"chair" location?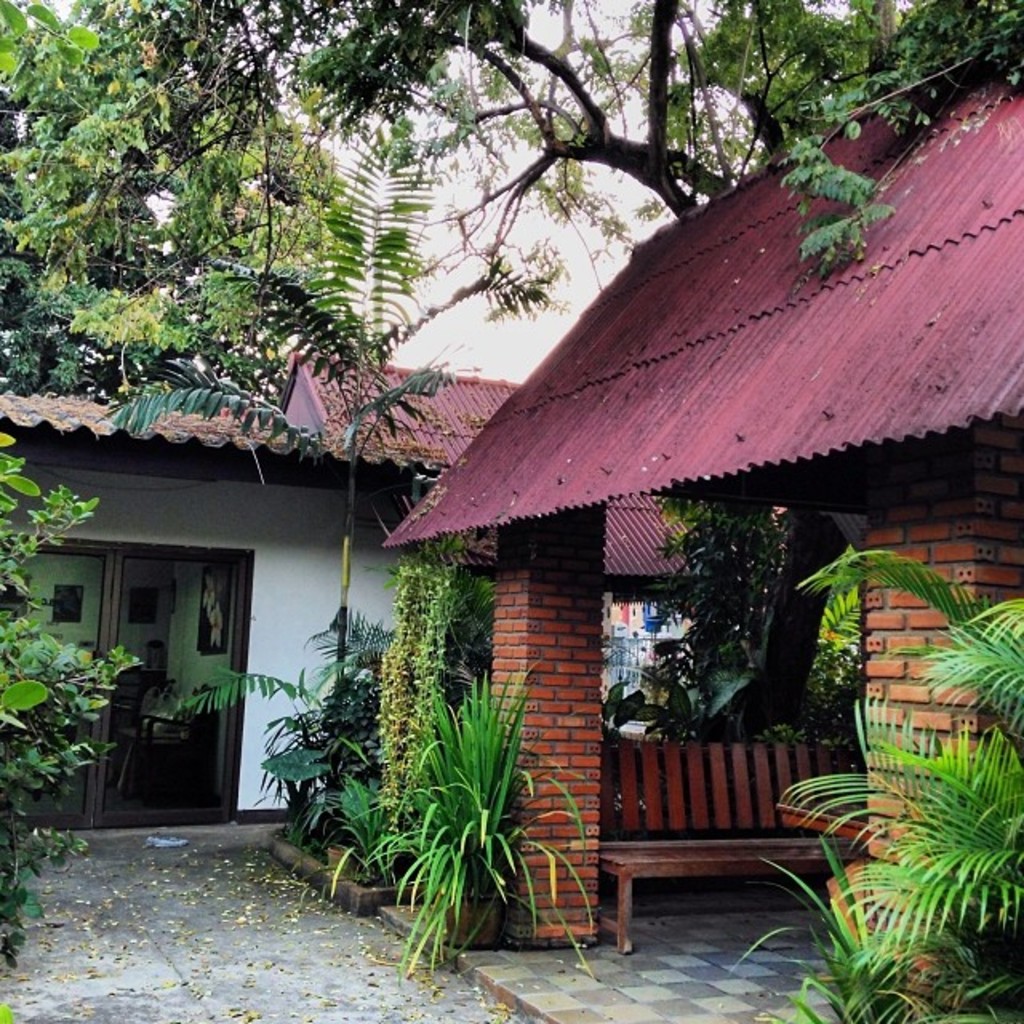
left=115, top=686, right=218, bottom=802
